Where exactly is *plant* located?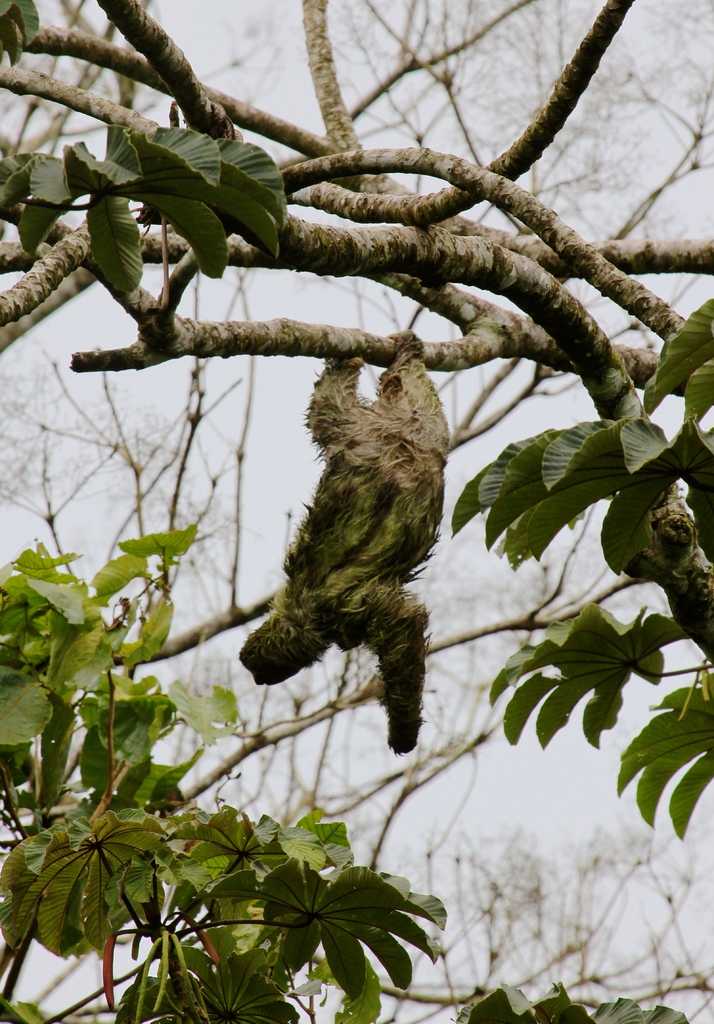
Its bounding box is [left=0, top=460, right=701, bottom=1023].
